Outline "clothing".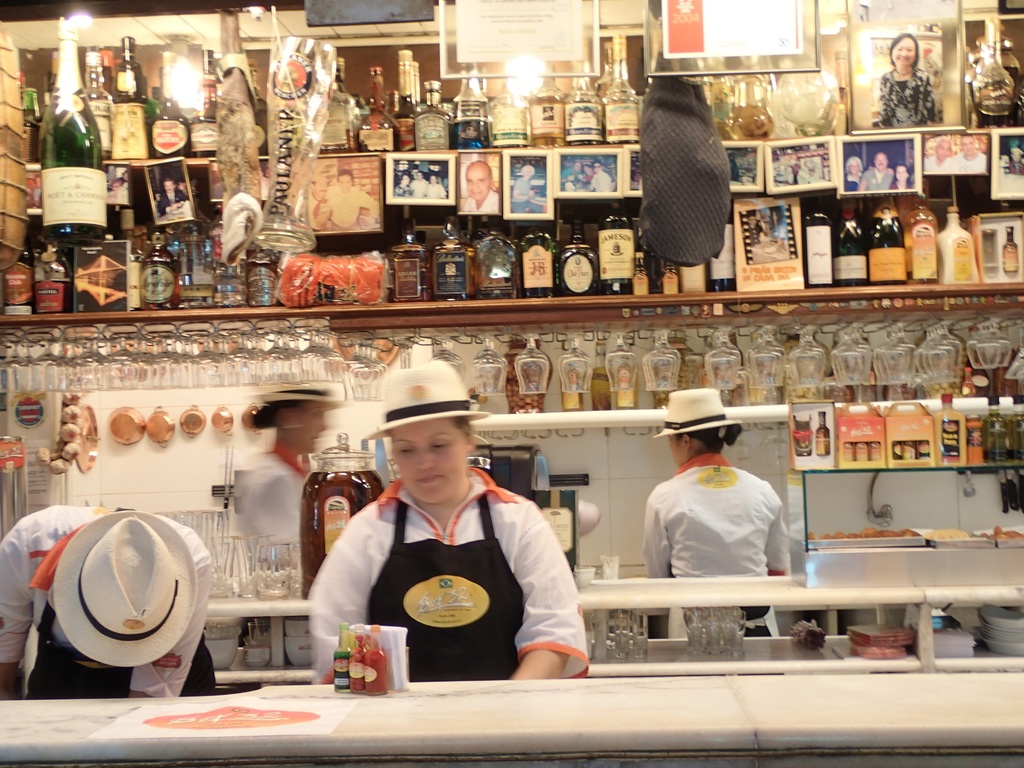
Outline: bbox=[428, 182, 451, 202].
